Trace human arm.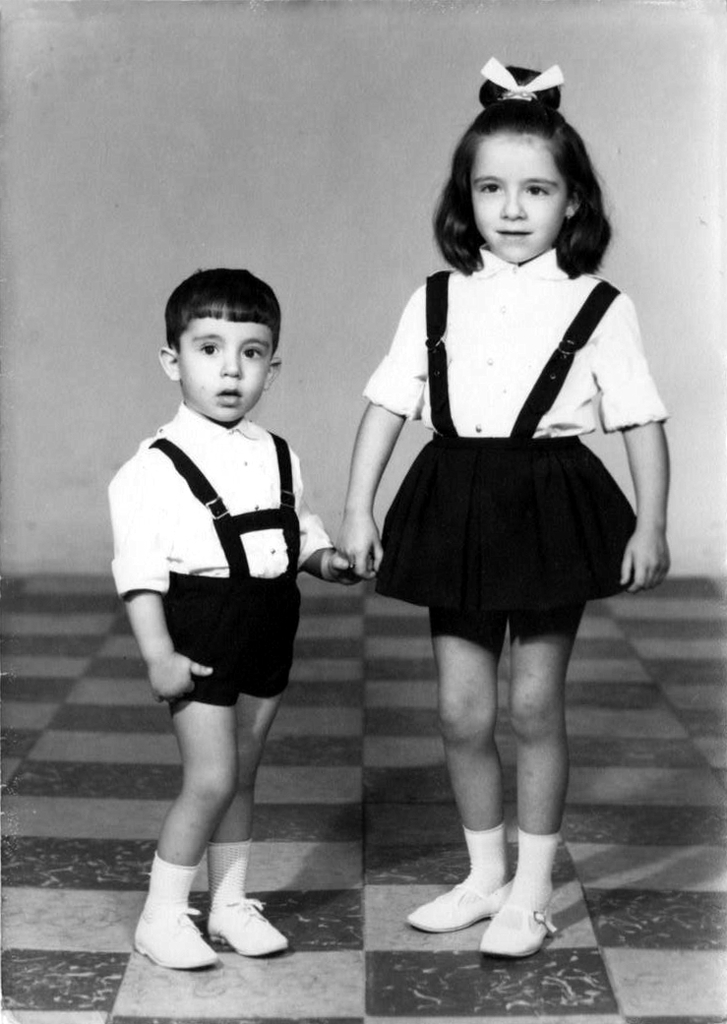
Traced to <box>335,283,432,581</box>.
